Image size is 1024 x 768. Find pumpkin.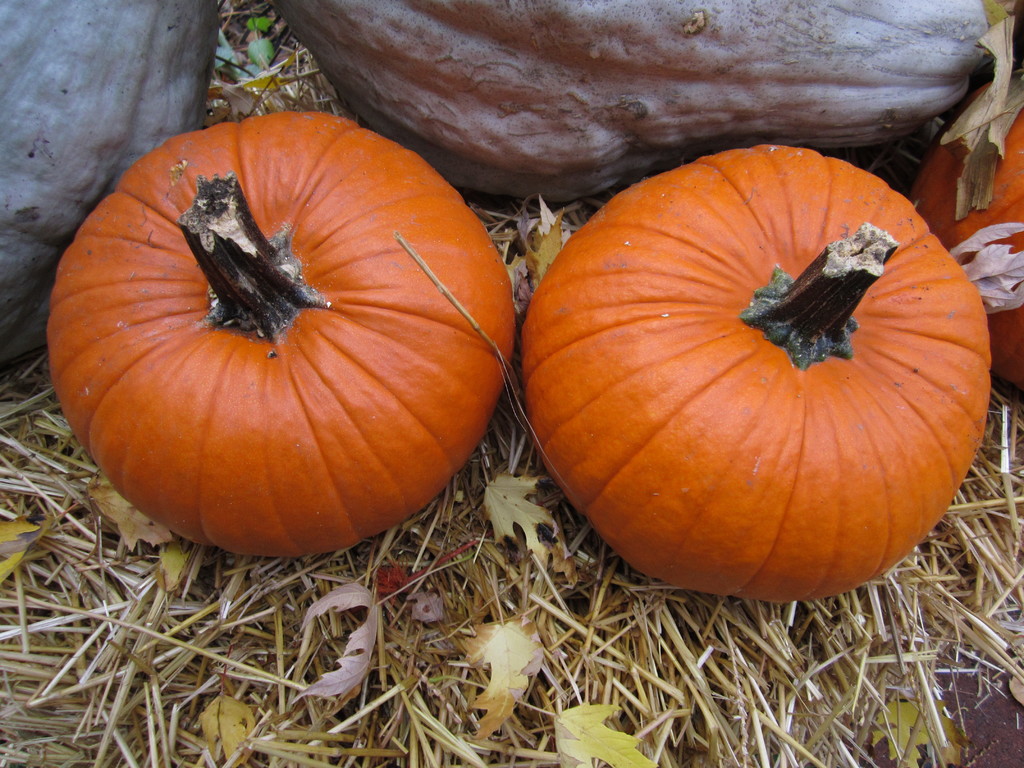
(516,141,993,605).
